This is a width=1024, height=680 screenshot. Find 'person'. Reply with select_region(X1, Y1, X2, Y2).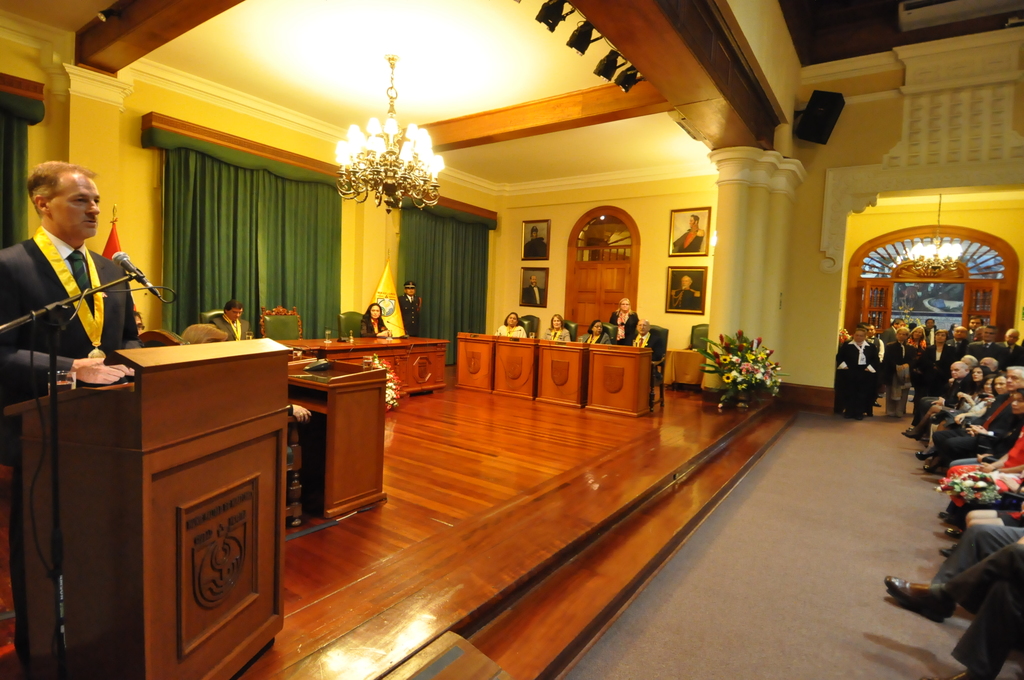
select_region(880, 325, 915, 418).
